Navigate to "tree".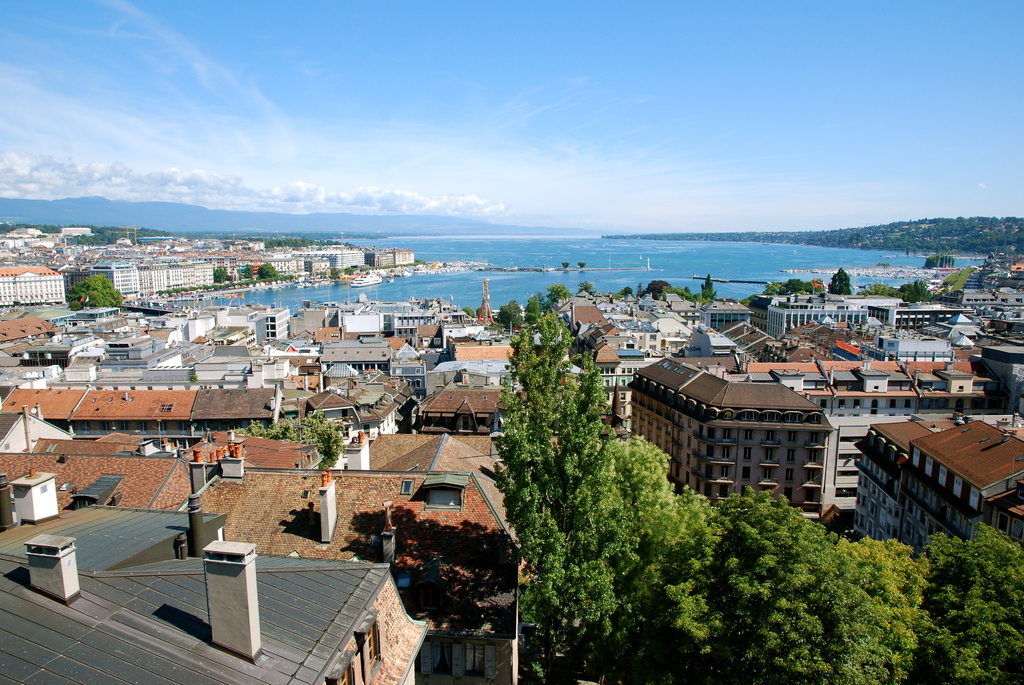
Navigation target: bbox(72, 270, 122, 317).
